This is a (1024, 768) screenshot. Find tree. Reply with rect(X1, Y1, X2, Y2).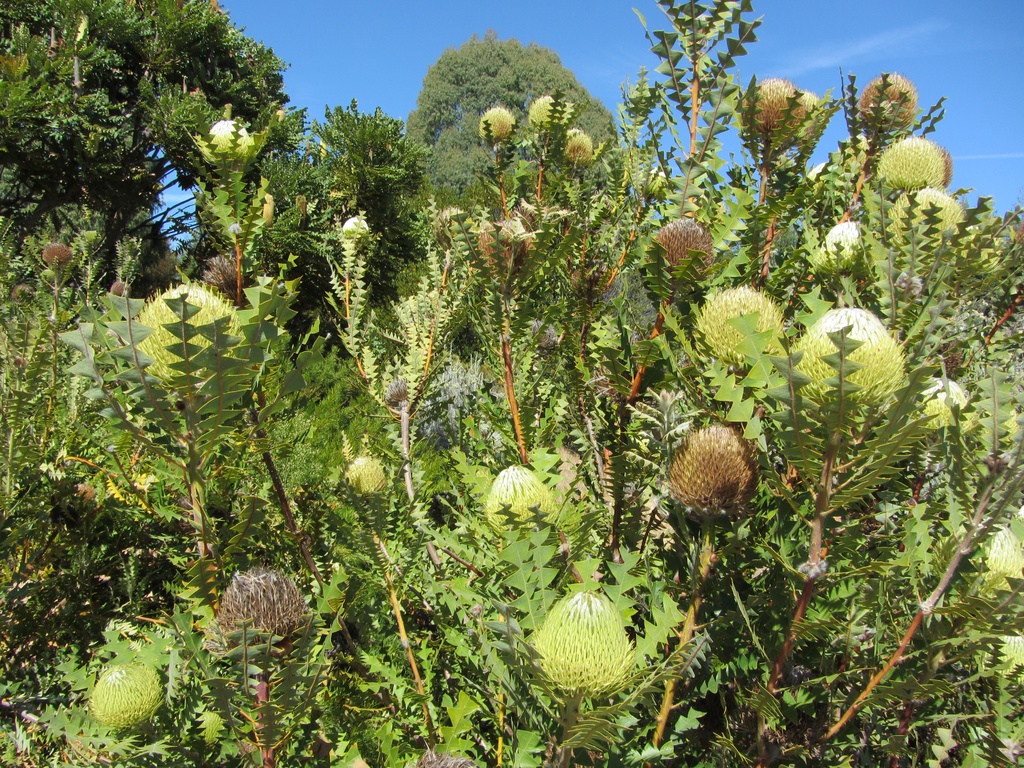
rect(1, 0, 1023, 767).
